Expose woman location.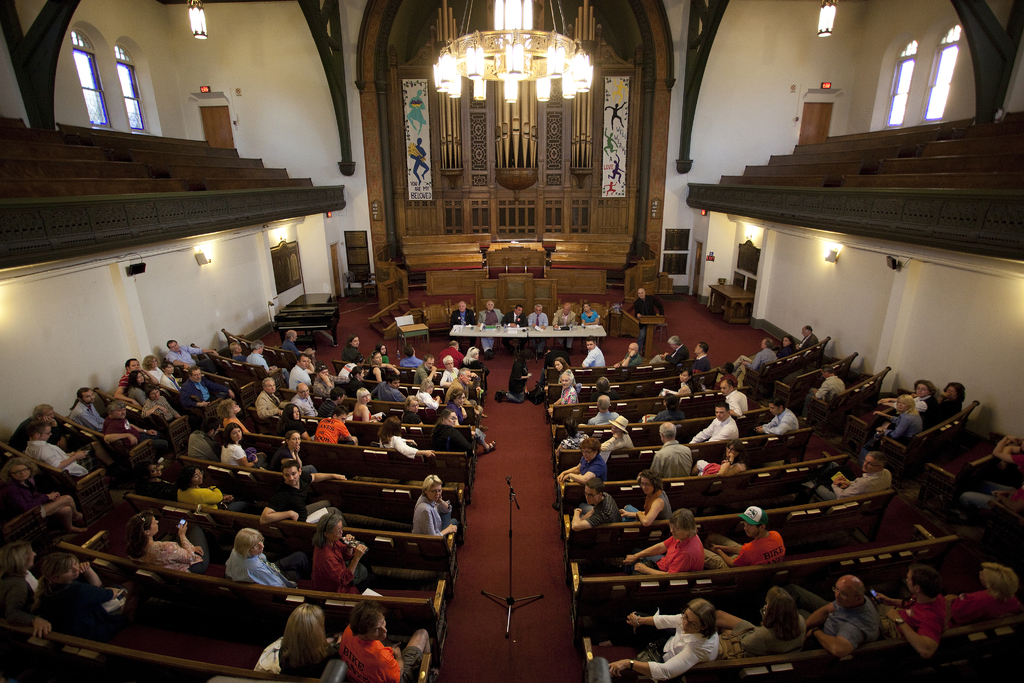
Exposed at Rect(878, 395, 926, 447).
